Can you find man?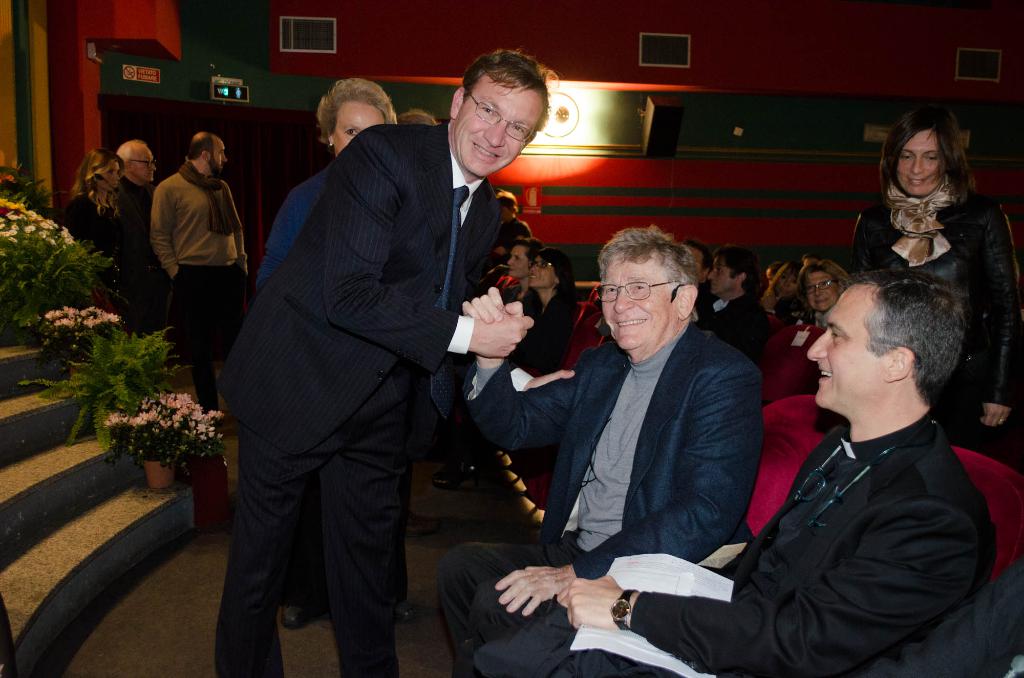
Yes, bounding box: (left=707, top=245, right=764, bottom=385).
